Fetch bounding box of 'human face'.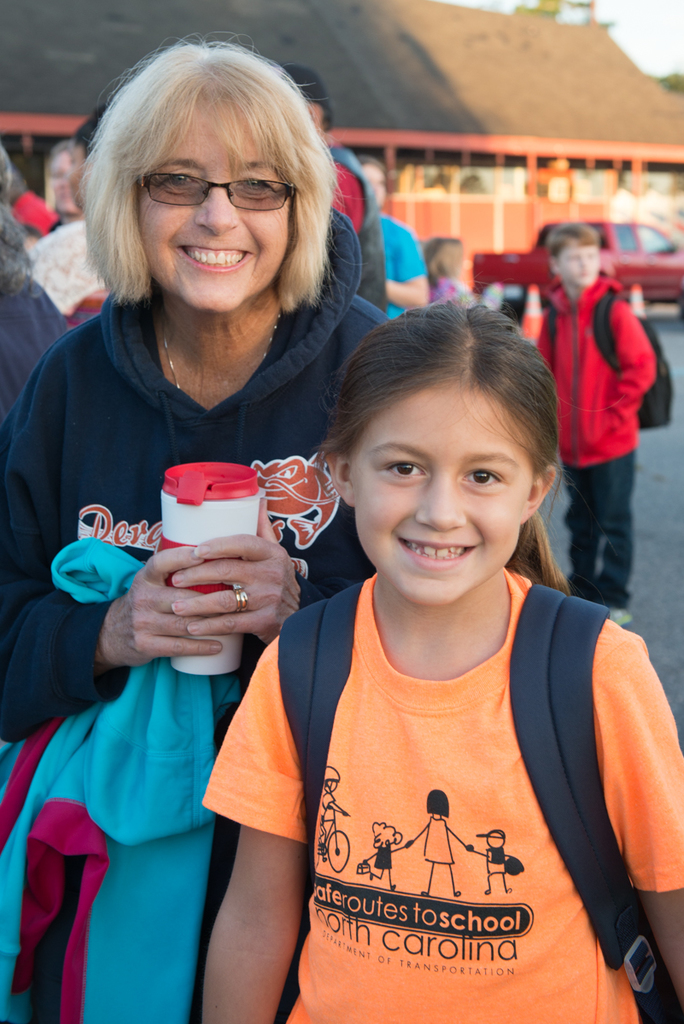
Bbox: (left=49, top=152, right=75, bottom=215).
